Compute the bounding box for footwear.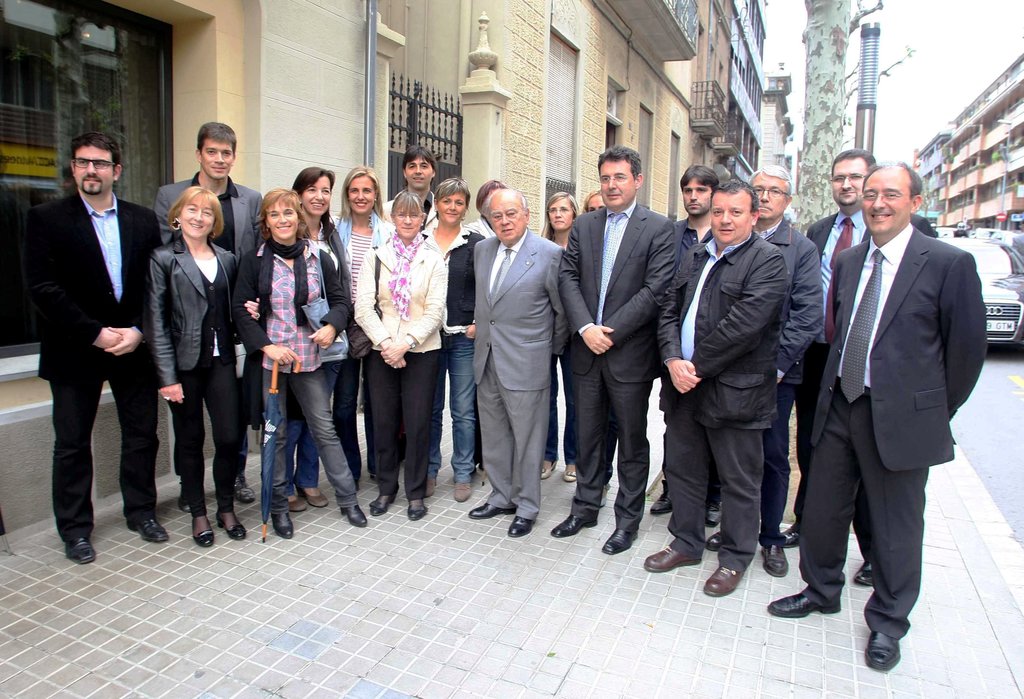
l=363, t=490, r=394, b=517.
